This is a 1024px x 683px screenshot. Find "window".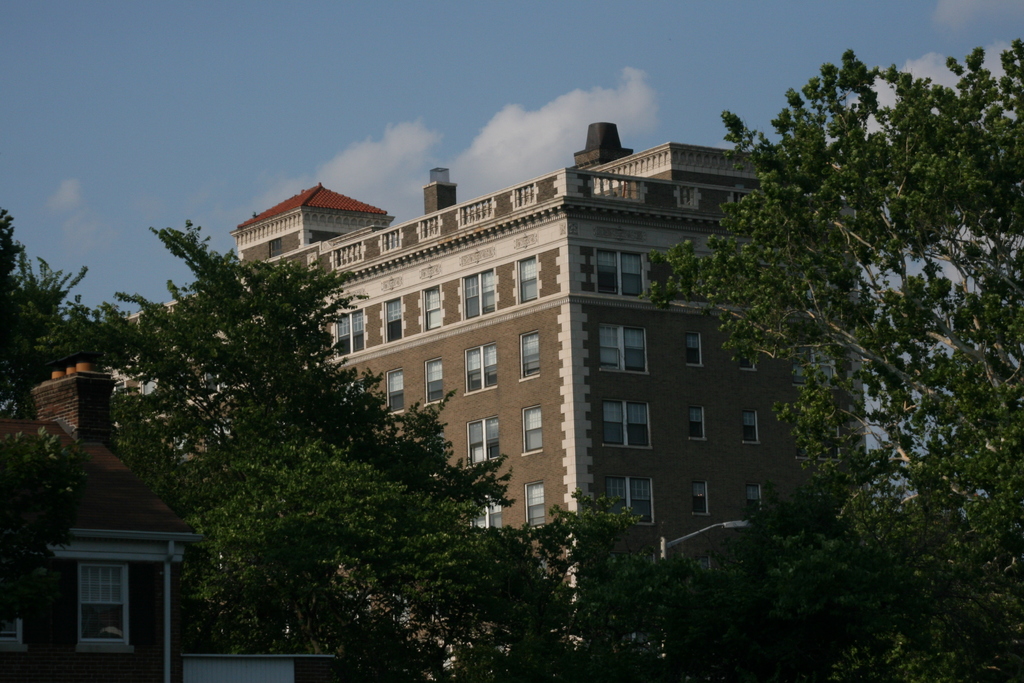
Bounding box: [x1=519, y1=406, x2=543, y2=454].
